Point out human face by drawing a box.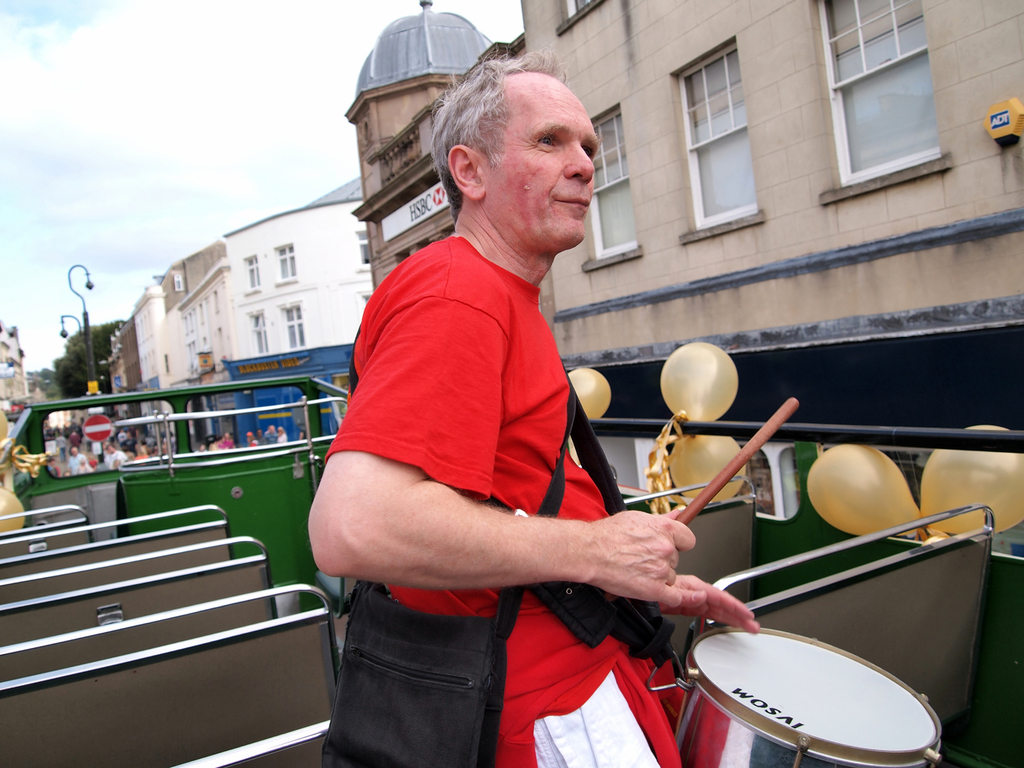
497,74,598,251.
